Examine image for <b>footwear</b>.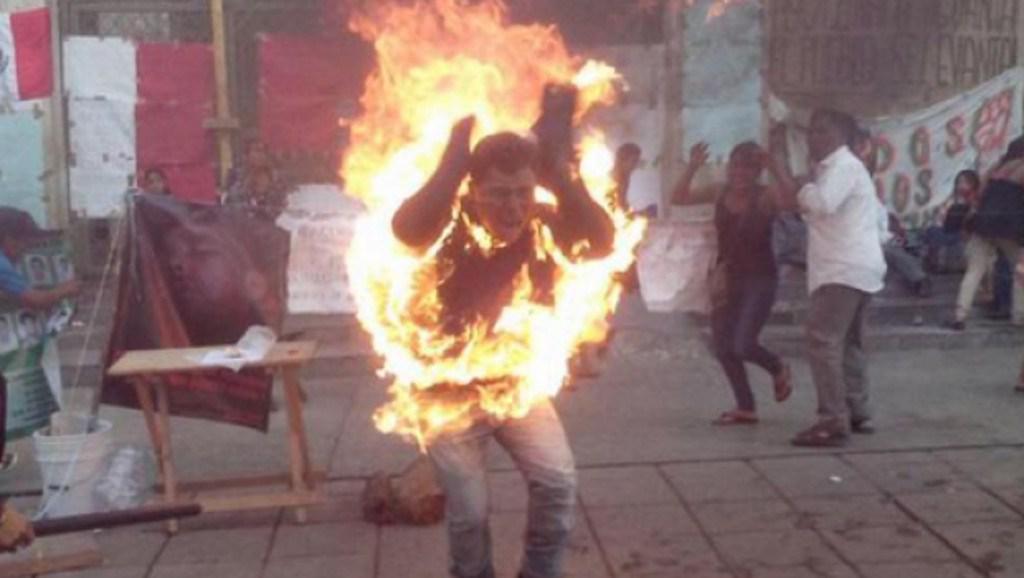
Examination result: bbox=[943, 318, 963, 336].
